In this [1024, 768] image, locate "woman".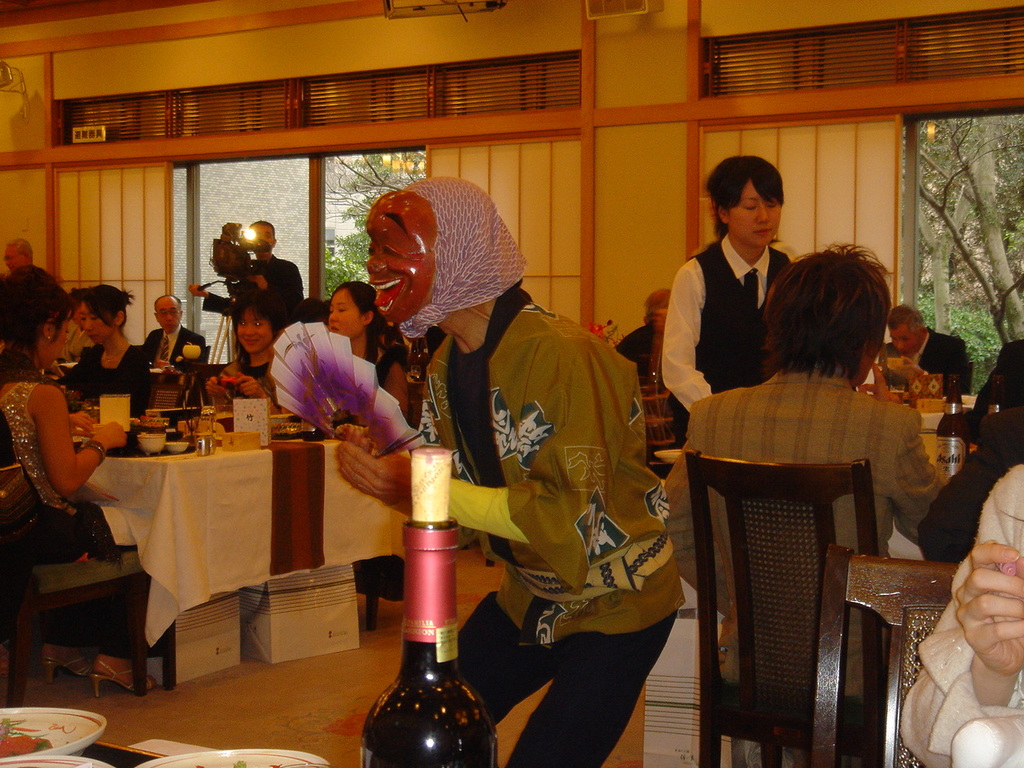
Bounding box: select_region(0, 264, 159, 702).
